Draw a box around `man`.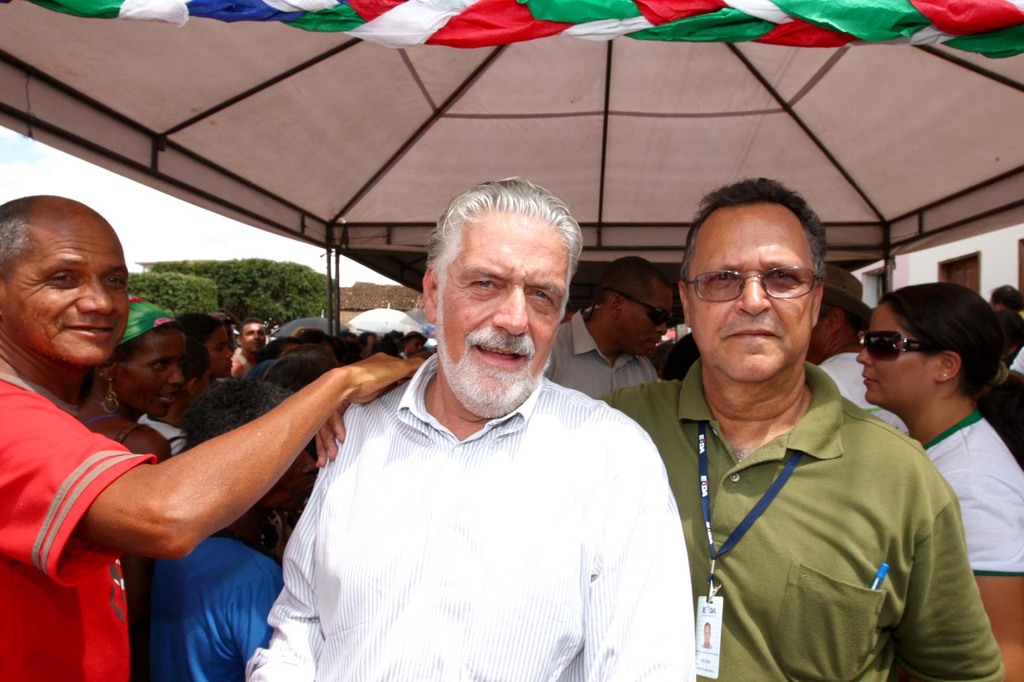
[x1=812, y1=265, x2=884, y2=407].
